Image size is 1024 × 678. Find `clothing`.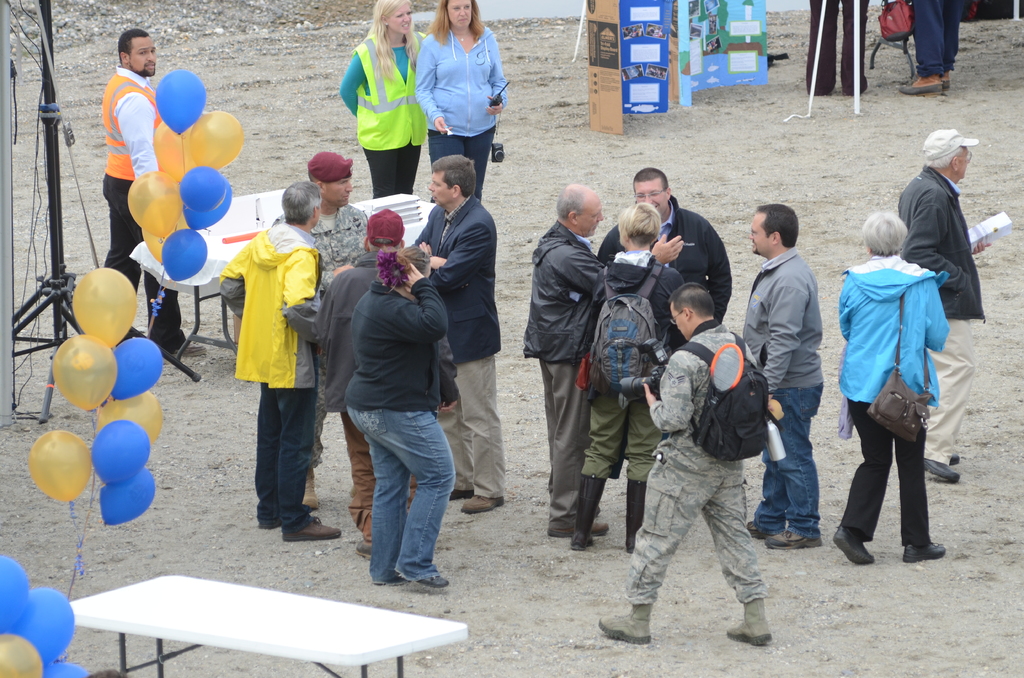
<region>905, 0, 959, 71</region>.
